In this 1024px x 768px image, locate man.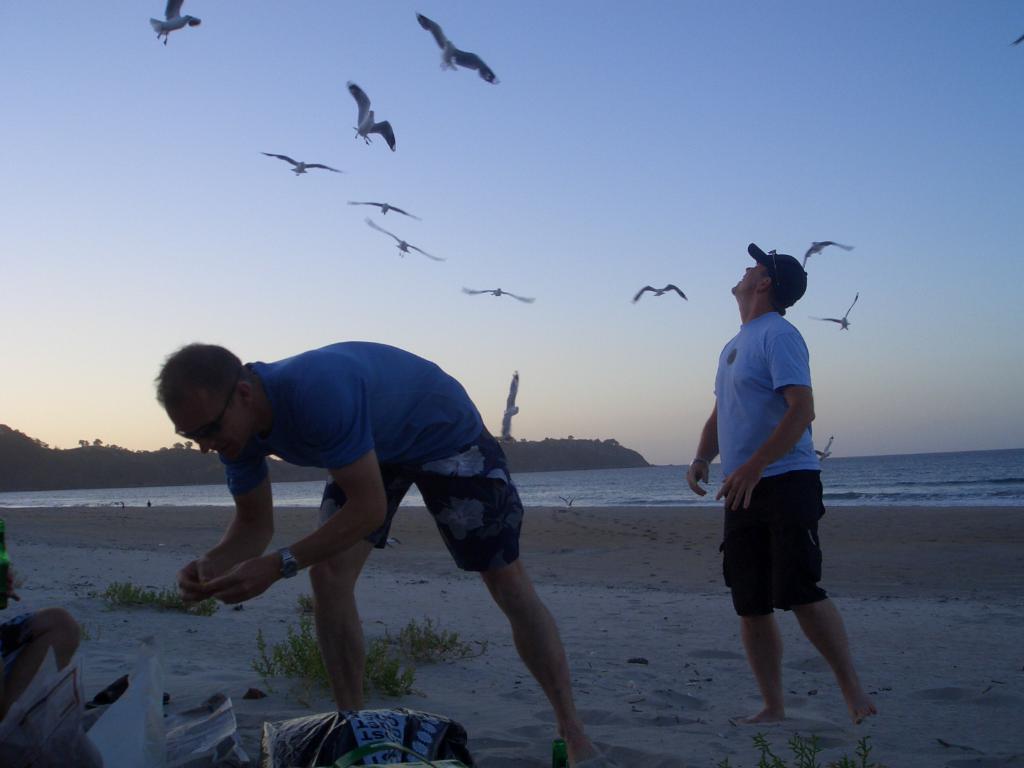
Bounding box: 694,237,863,725.
